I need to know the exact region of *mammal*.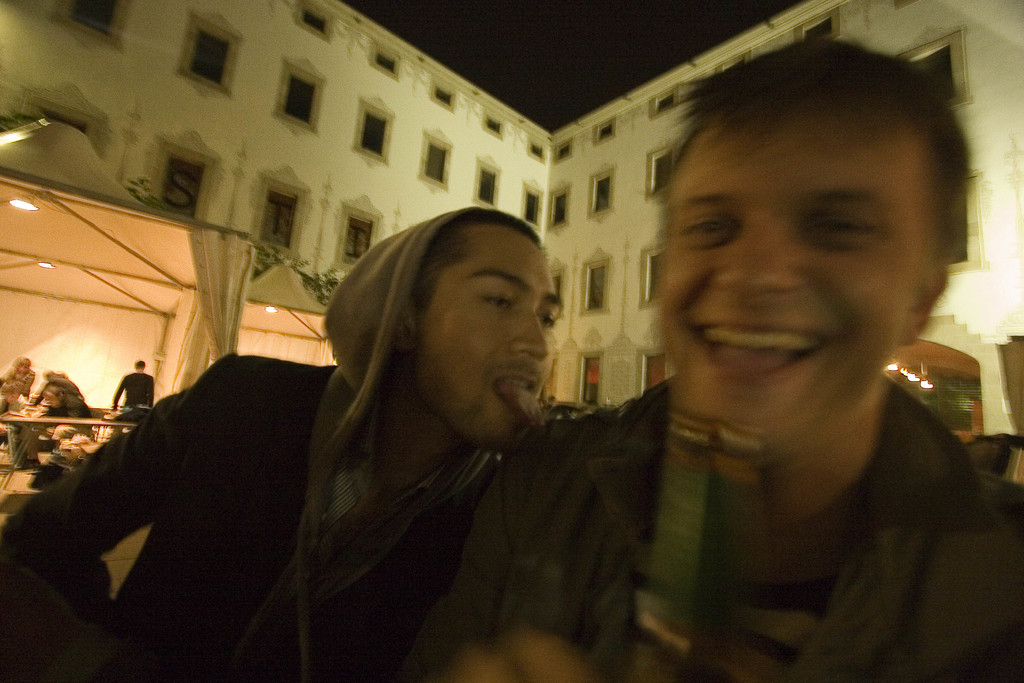
Region: (0,208,567,682).
